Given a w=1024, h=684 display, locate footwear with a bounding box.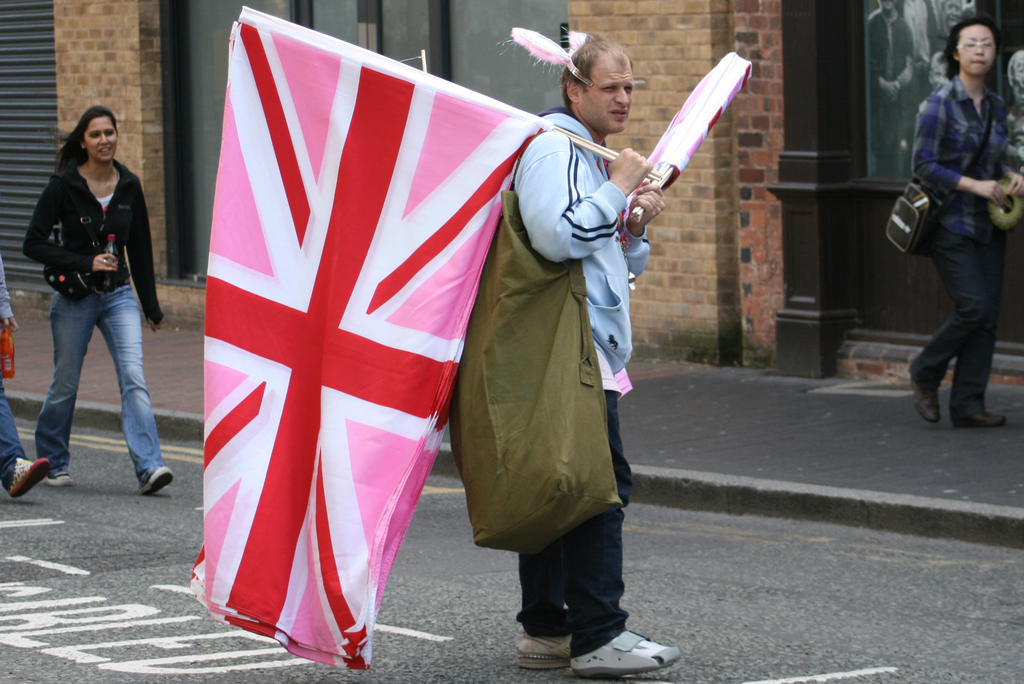
Located: 45, 464, 71, 484.
